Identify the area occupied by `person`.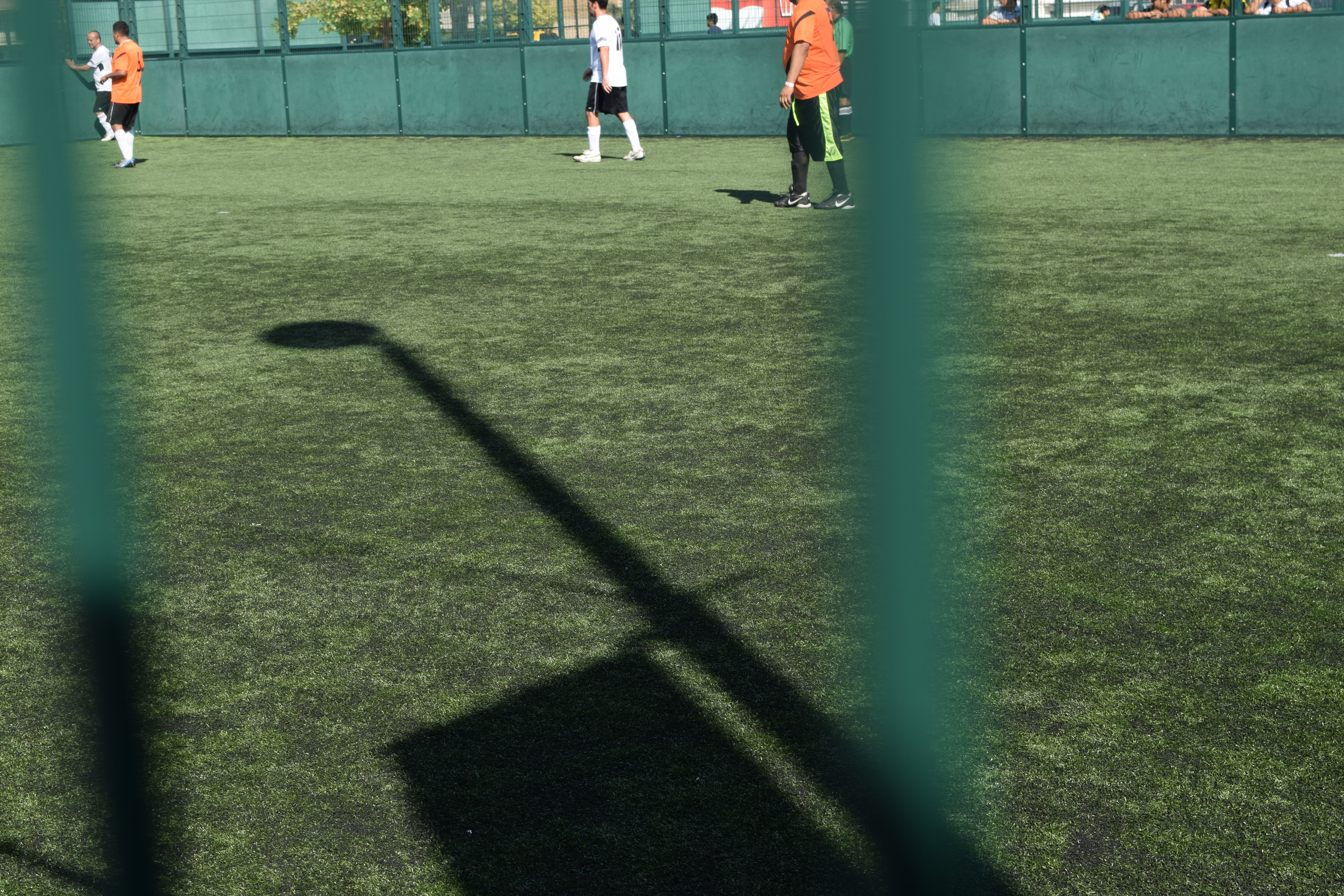
Area: x1=185 y1=1 x2=192 y2=33.
